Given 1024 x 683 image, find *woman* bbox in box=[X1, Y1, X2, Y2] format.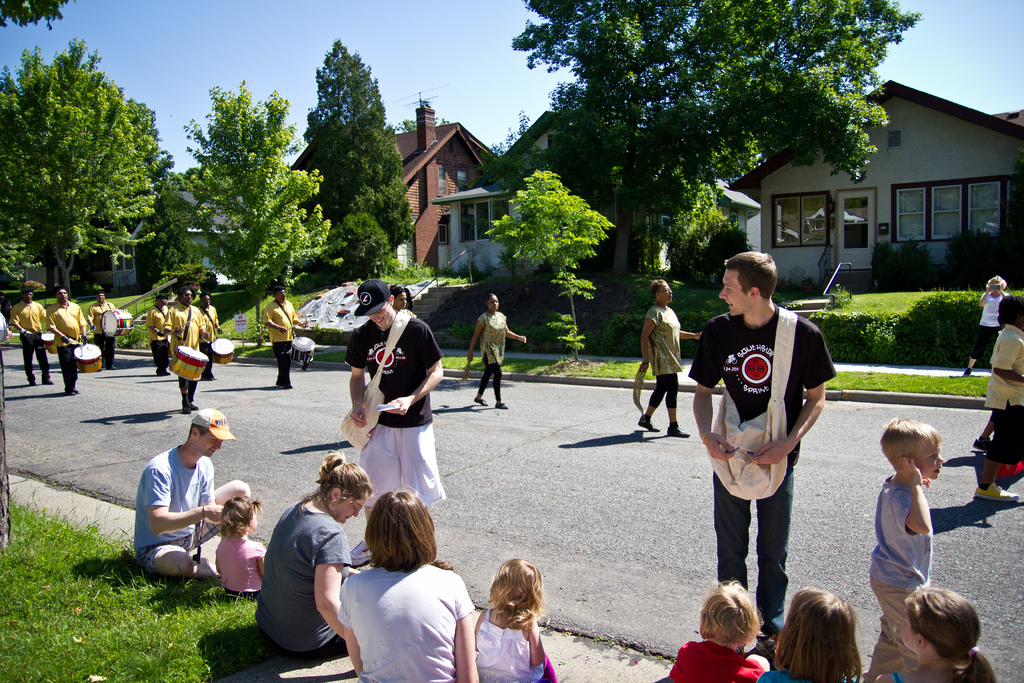
box=[328, 495, 481, 680].
